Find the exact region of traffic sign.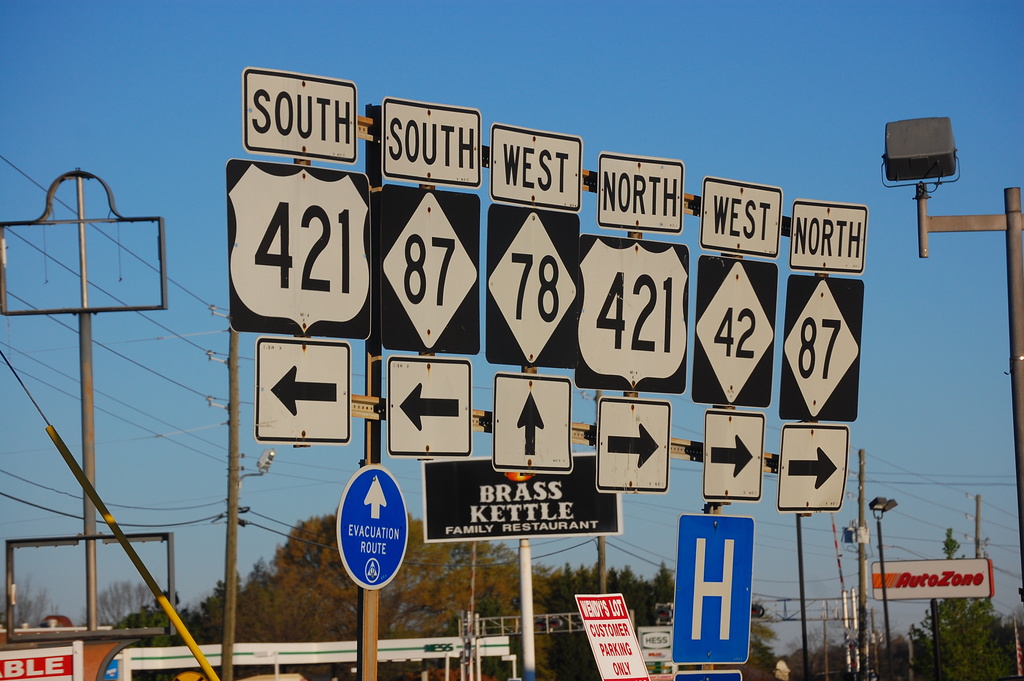
Exact region: left=241, top=70, right=356, bottom=163.
